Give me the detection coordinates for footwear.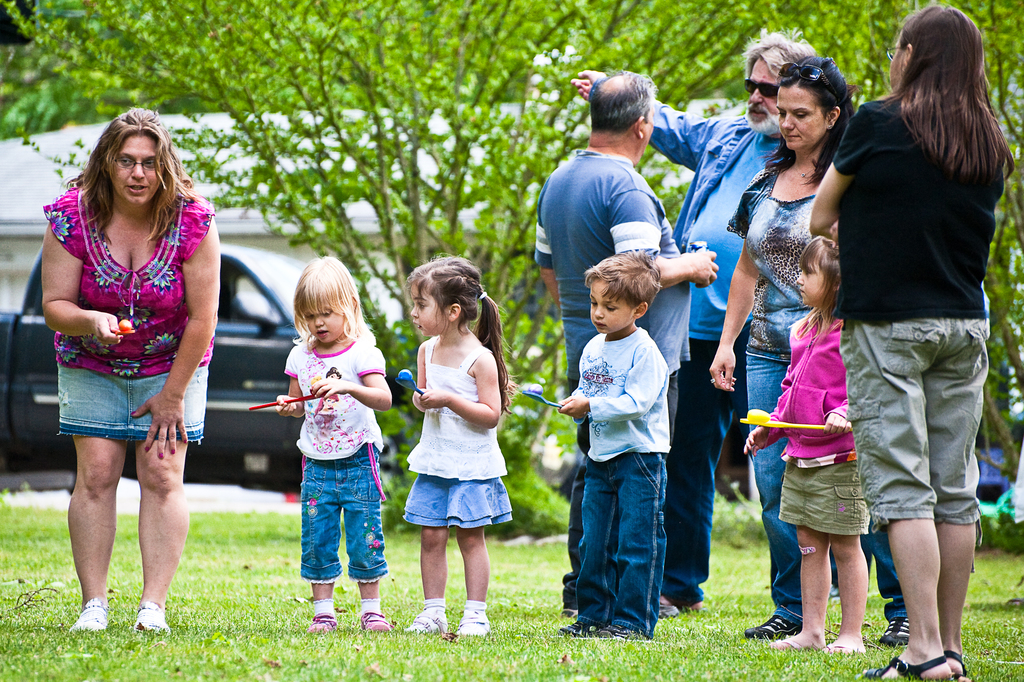
rect(743, 613, 803, 638).
